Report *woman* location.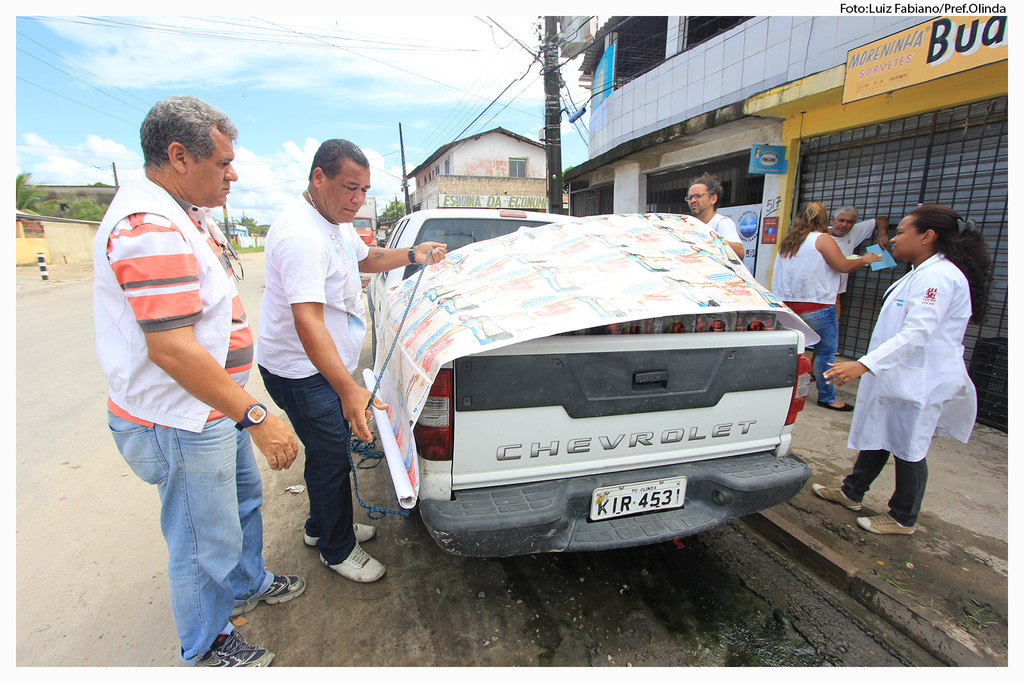
Report: 774 200 884 408.
